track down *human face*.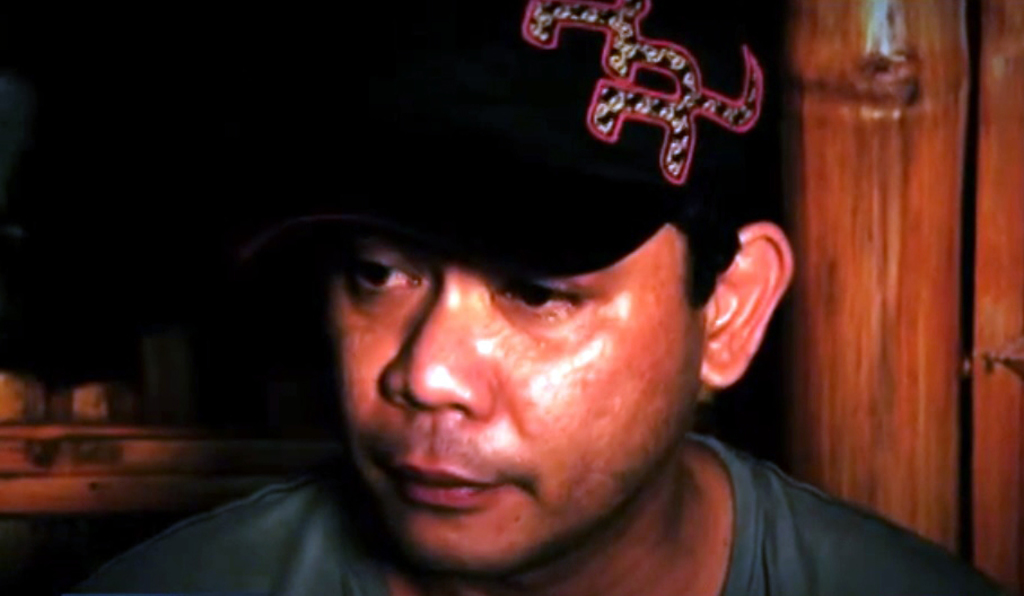
Tracked to pyautogui.locateOnScreen(333, 217, 707, 581).
